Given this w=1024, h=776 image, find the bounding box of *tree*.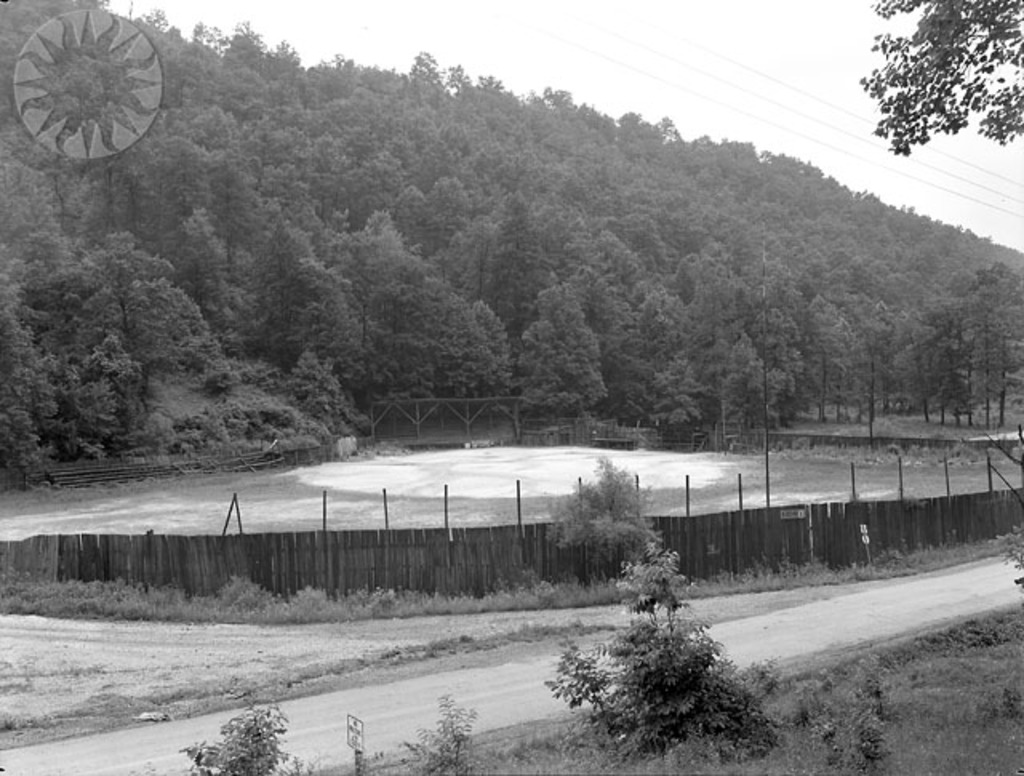
[867, 0, 1022, 154].
